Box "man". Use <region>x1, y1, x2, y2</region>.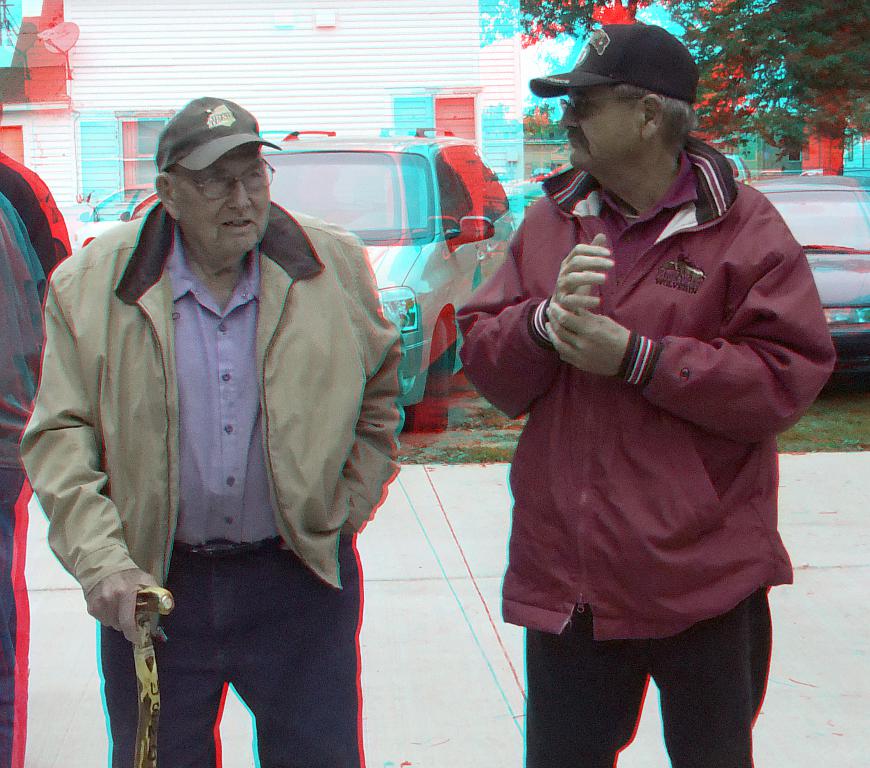
<region>16, 97, 405, 767</region>.
